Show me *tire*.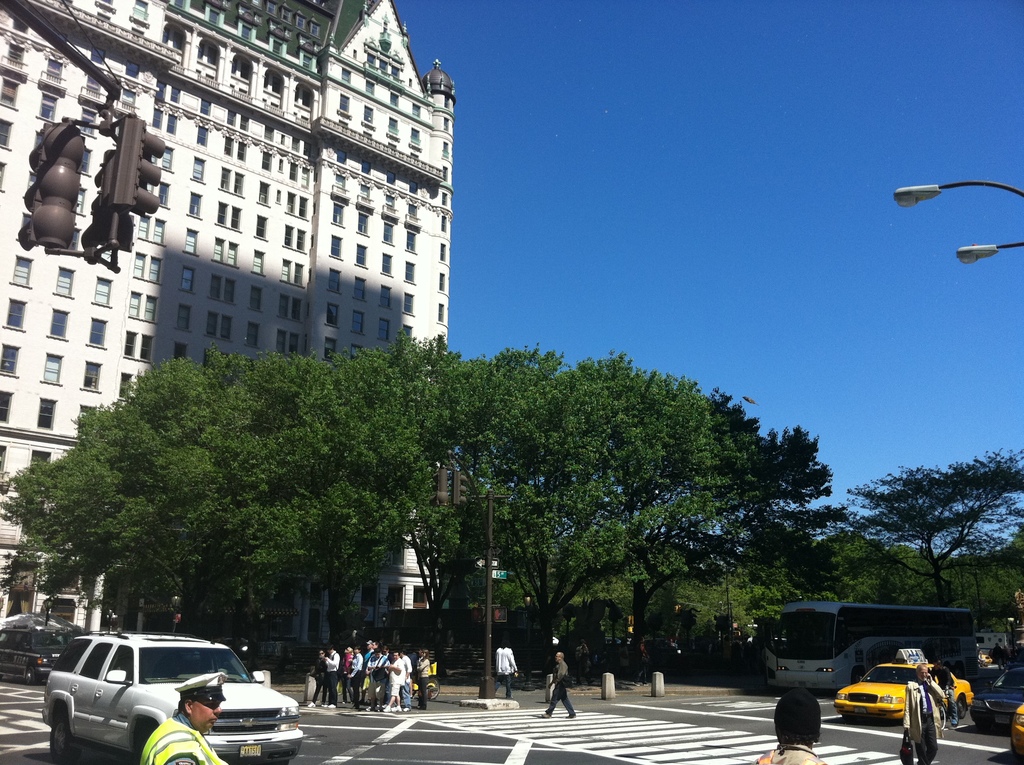
*tire* is here: BBox(978, 717, 994, 732).
